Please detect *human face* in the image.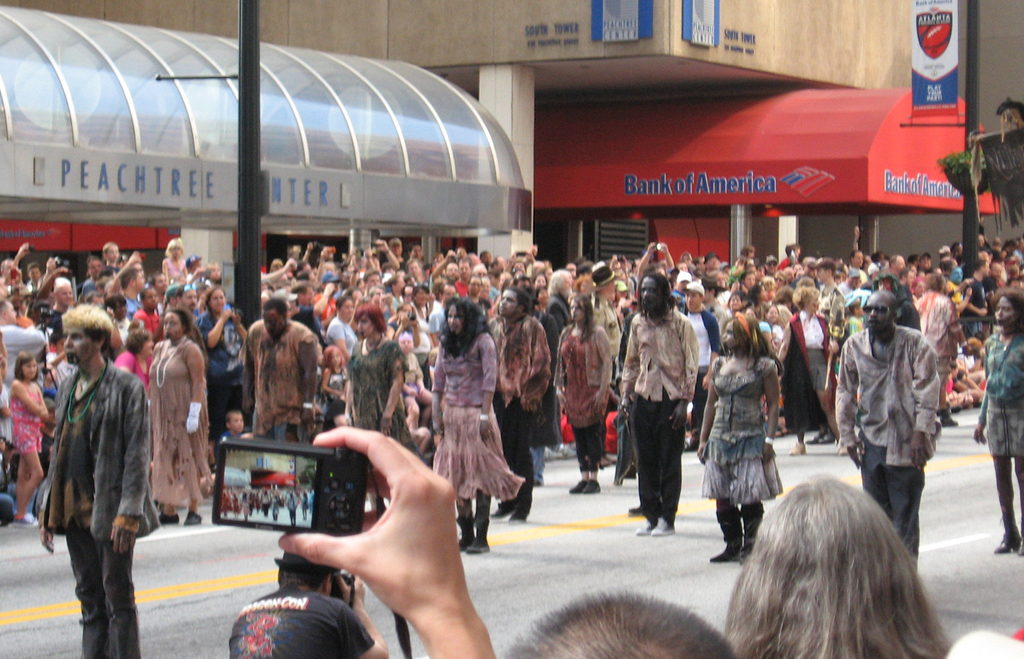
x1=441 y1=284 x2=457 y2=297.
